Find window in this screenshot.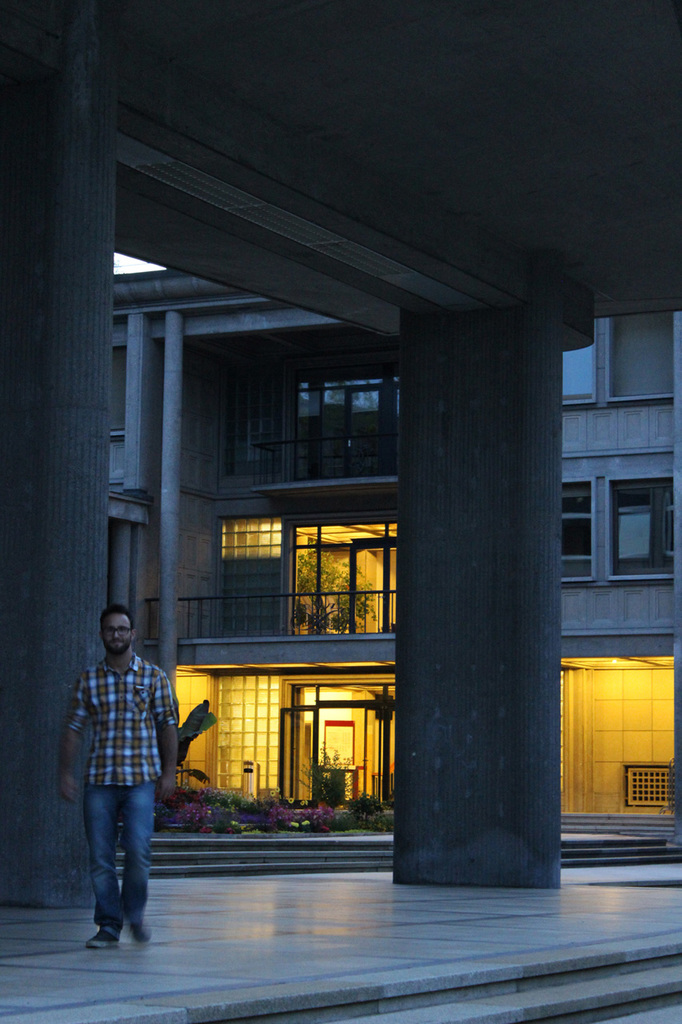
The bounding box for window is 560/309/681/411.
